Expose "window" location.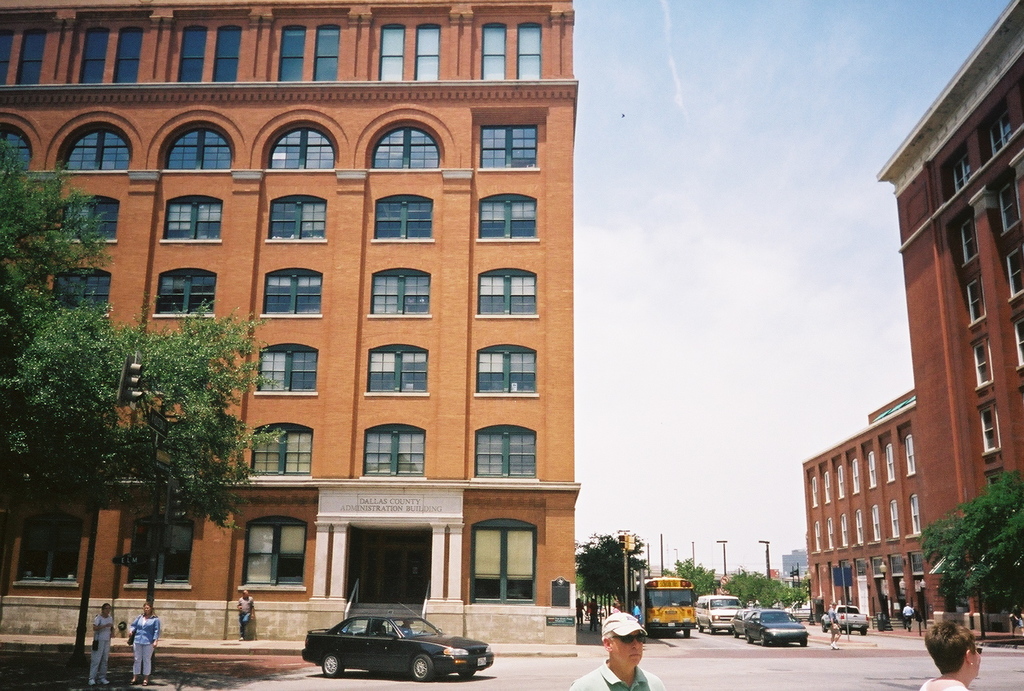
Exposed at <box>268,126,336,171</box>.
